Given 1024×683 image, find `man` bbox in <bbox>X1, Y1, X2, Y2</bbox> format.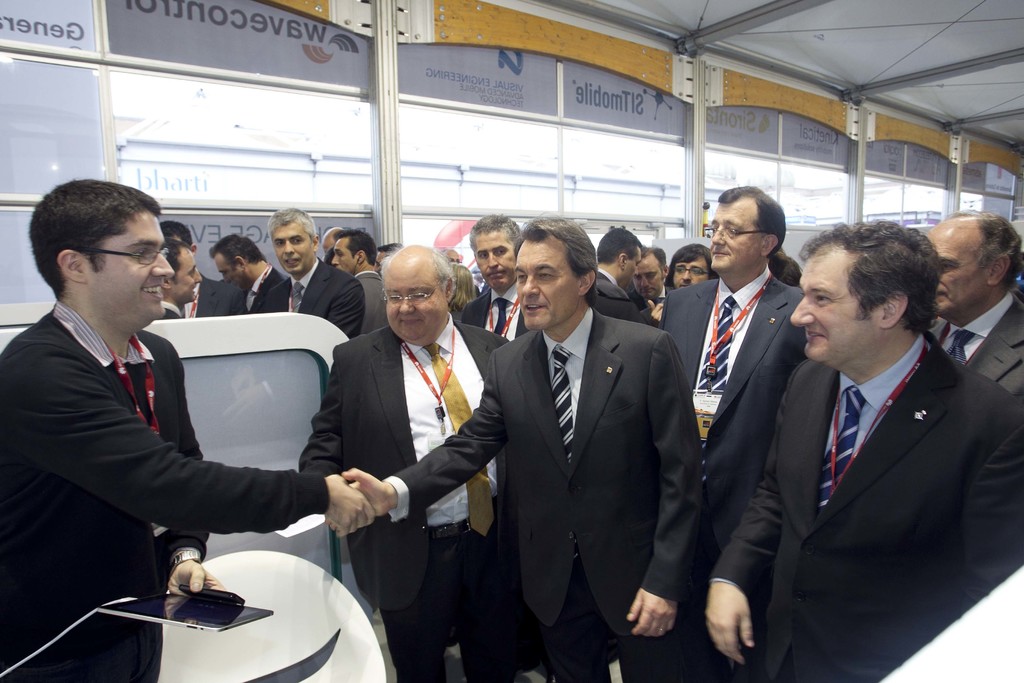
<bbox>627, 245, 669, 304</bbox>.
